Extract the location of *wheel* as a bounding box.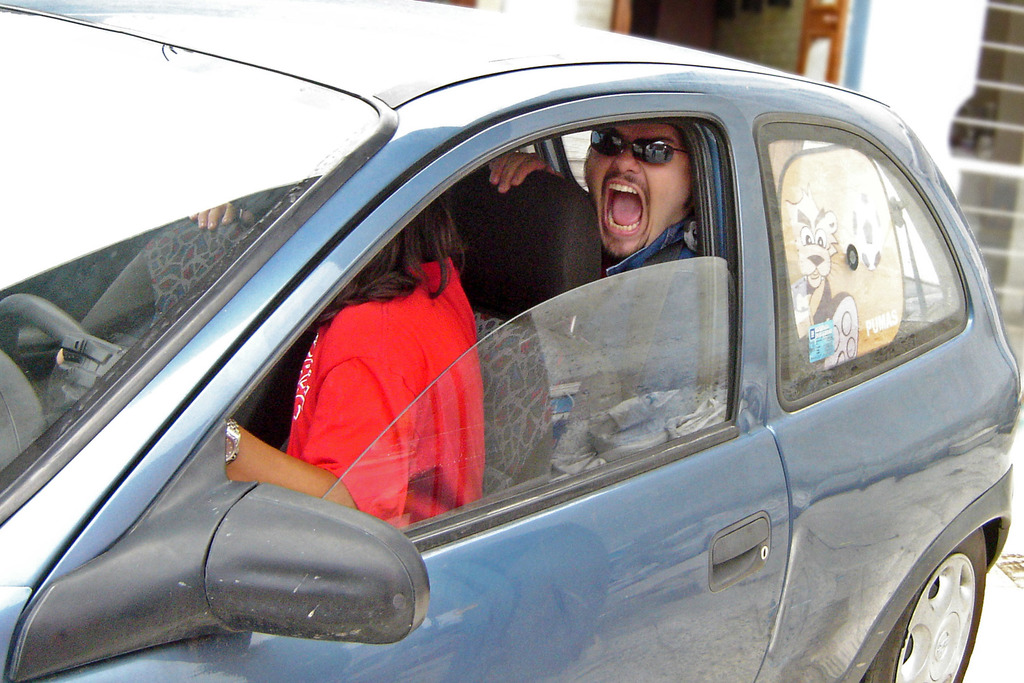
[0,283,95,420].
